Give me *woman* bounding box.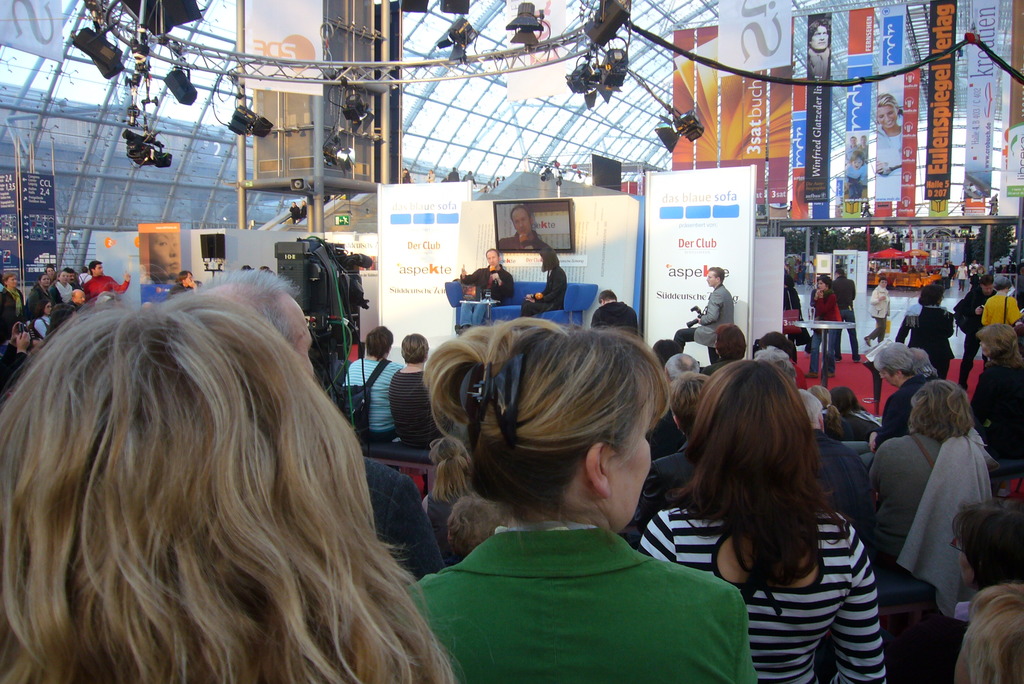
<box>875,91,902,204</box>.
